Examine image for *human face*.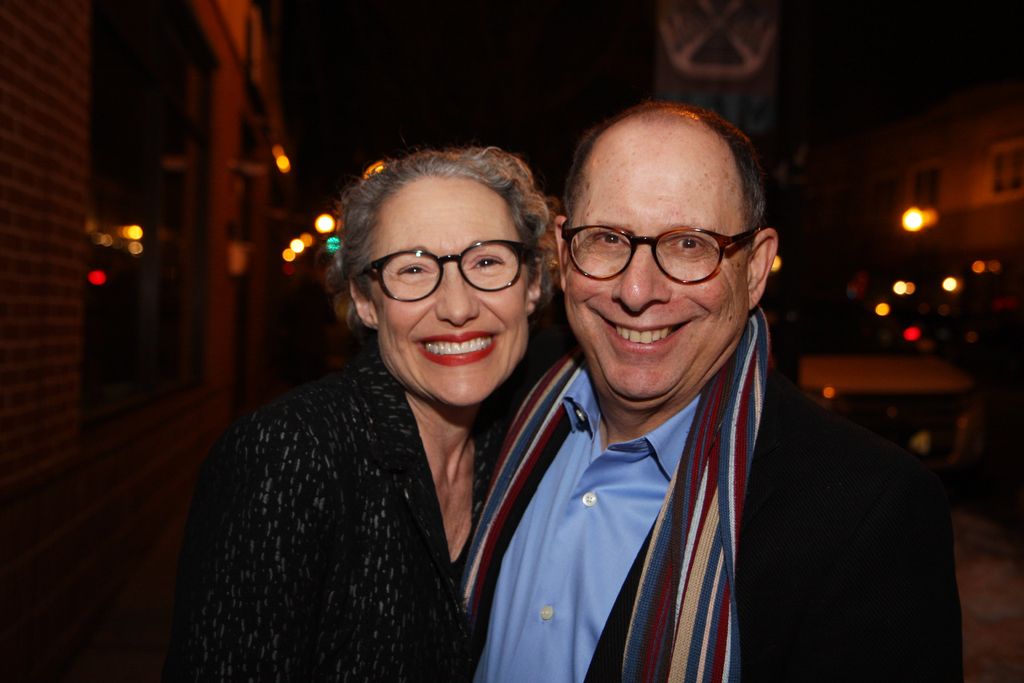
Examination result: bbox=[554, 131, 757, 407].
